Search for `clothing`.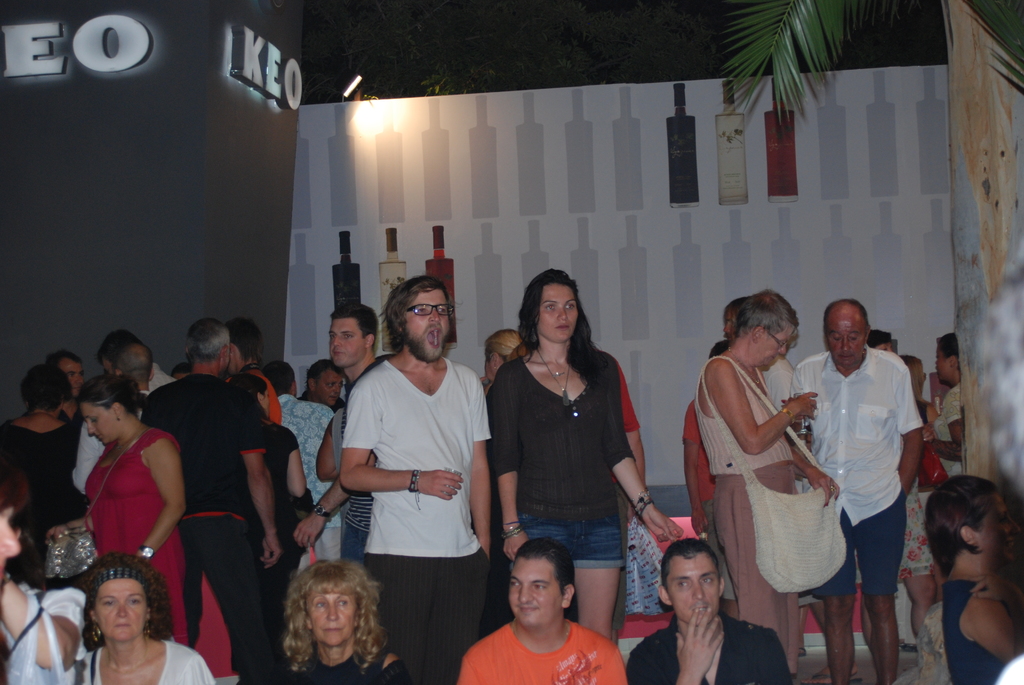
Found at locate(86, 427, 241, 684).
